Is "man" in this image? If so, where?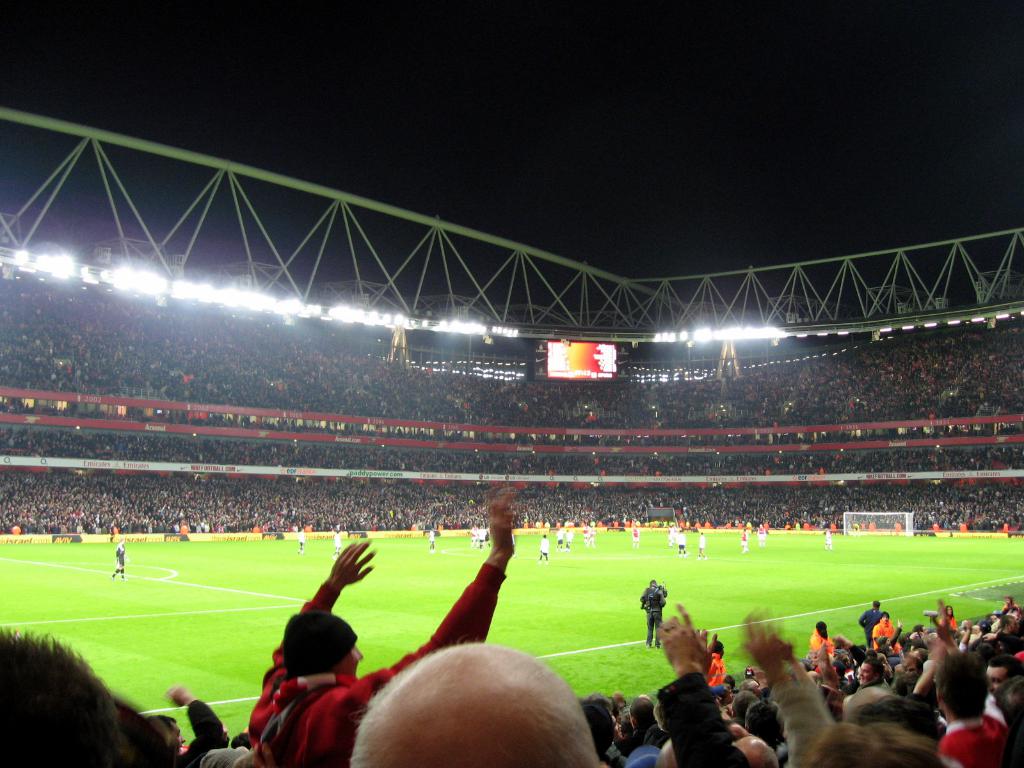
Yes, at [left=931, top=523, right=940, bottom=534].
